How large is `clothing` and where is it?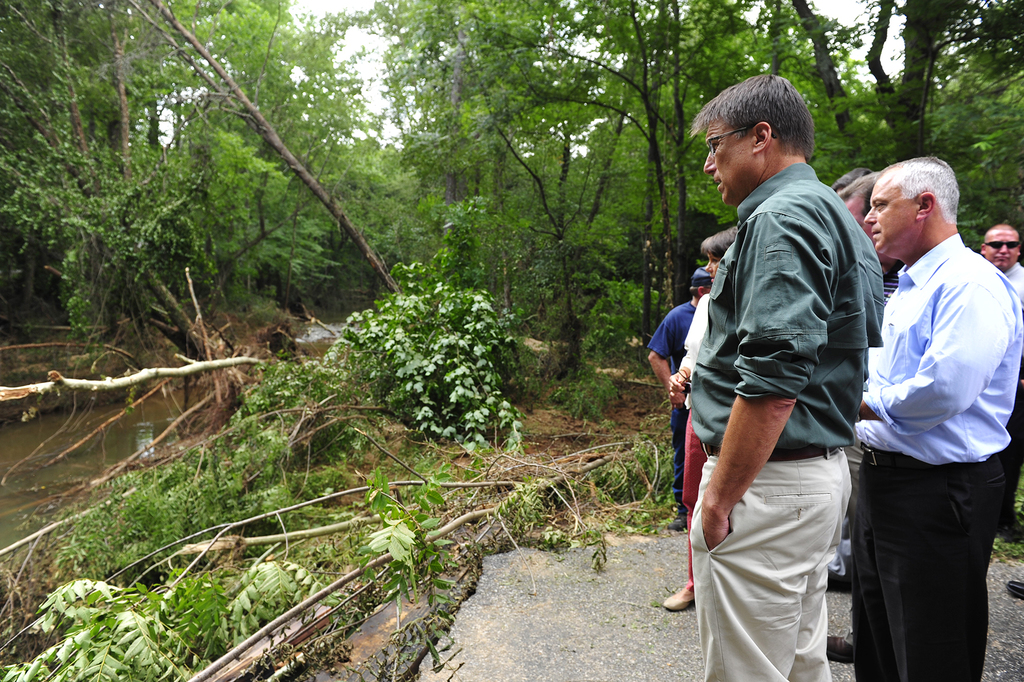
Bounding box: (995, 260, 1023, 536).
